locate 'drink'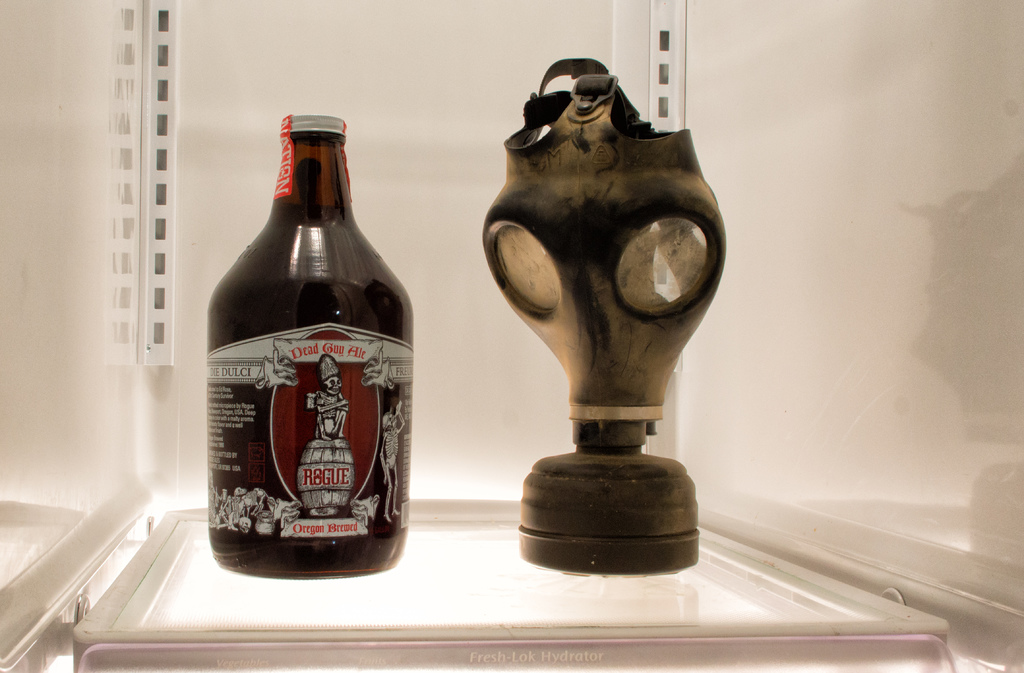
209 98 412 599
